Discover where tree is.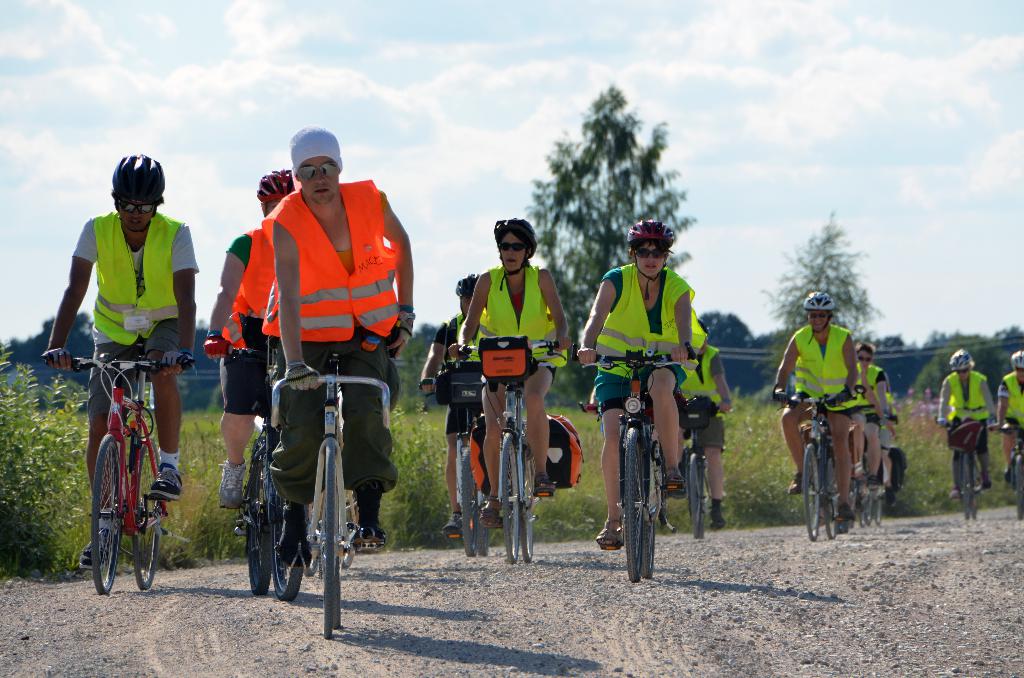
Discovered at bbox(762, 210, 886, 362).
